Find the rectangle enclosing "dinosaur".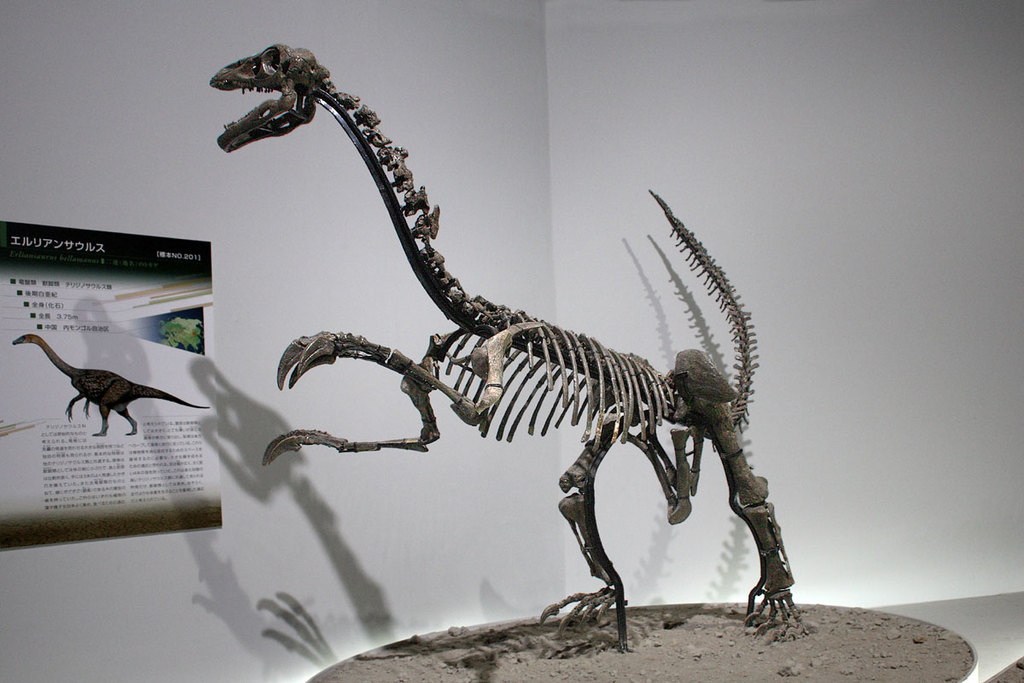
BBox(11, 332, 212, 436).
